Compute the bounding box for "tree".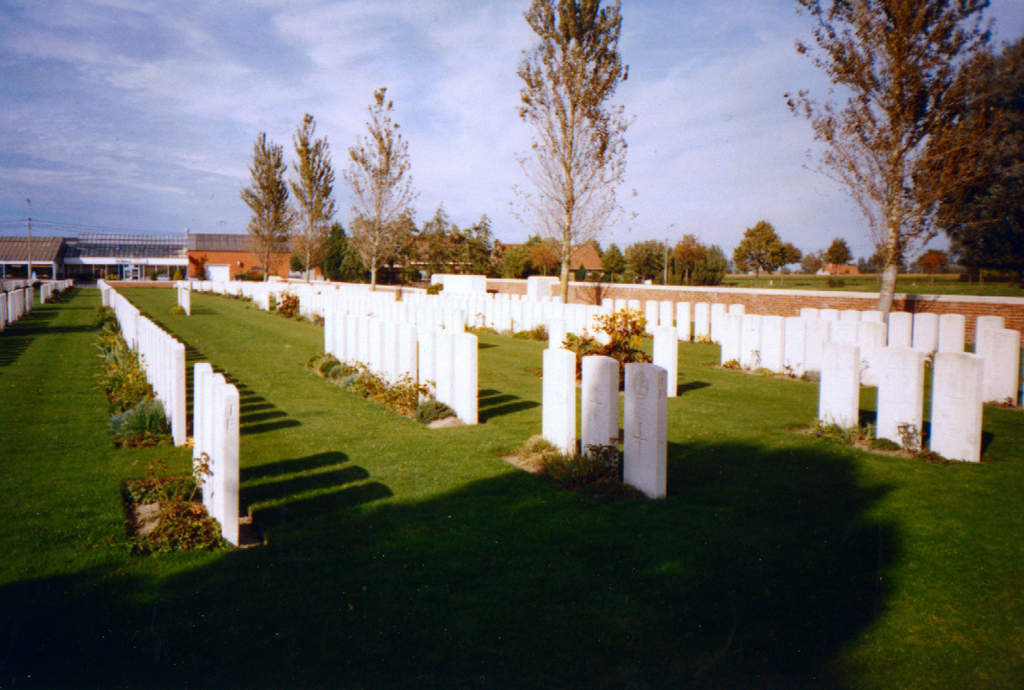
(left=334, top=84, right=420, bottom=290).
